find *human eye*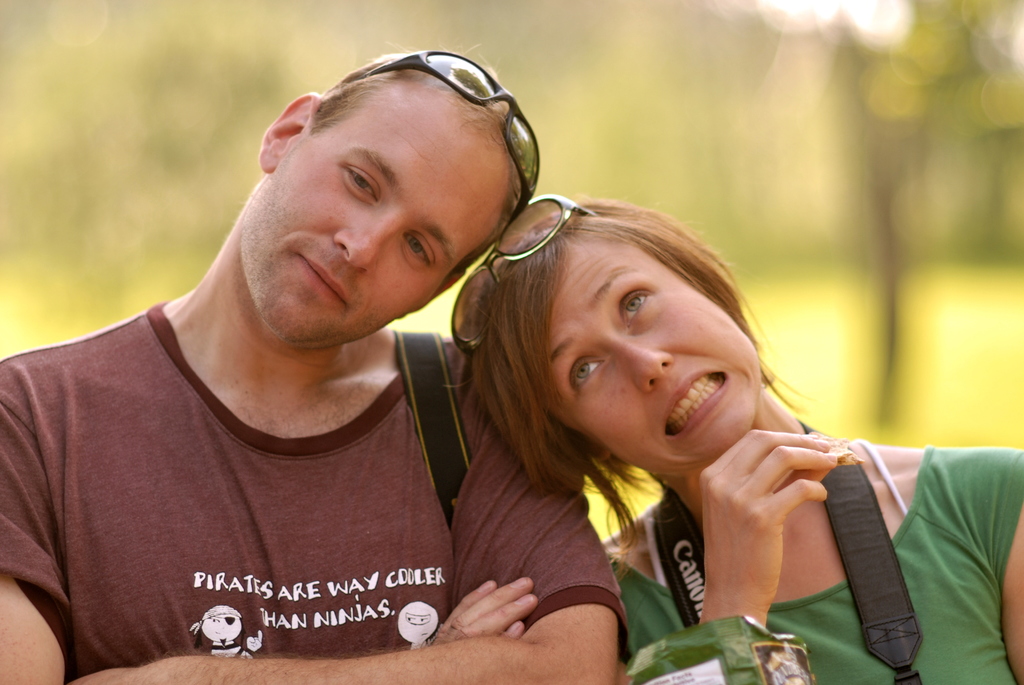
Rect(621, 281, 661, 328)
